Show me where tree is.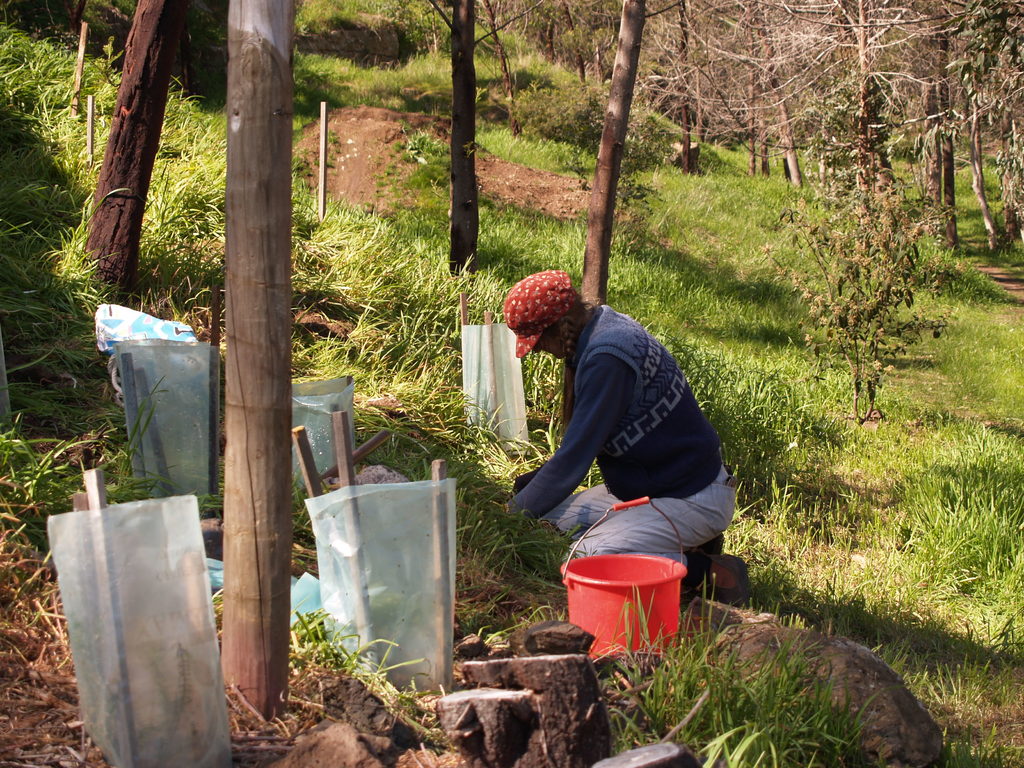
tree is at crop(69, 0, 184, 306).
